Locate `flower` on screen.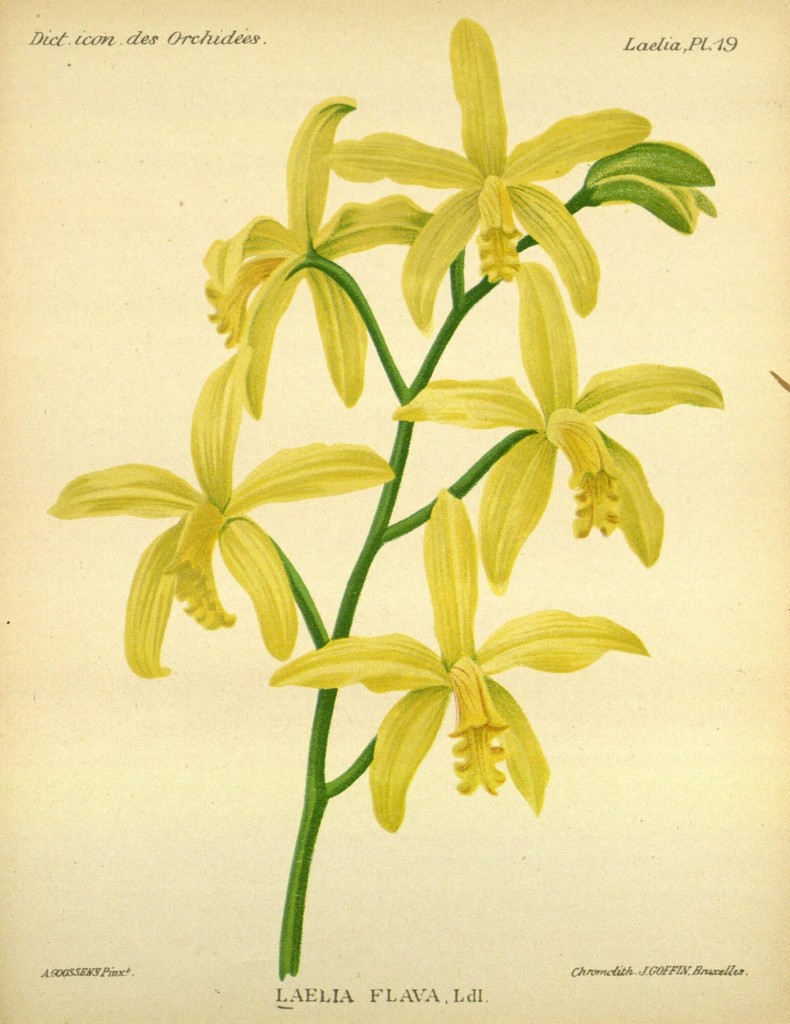
On screen at box=[276, 545, 634, 808].
